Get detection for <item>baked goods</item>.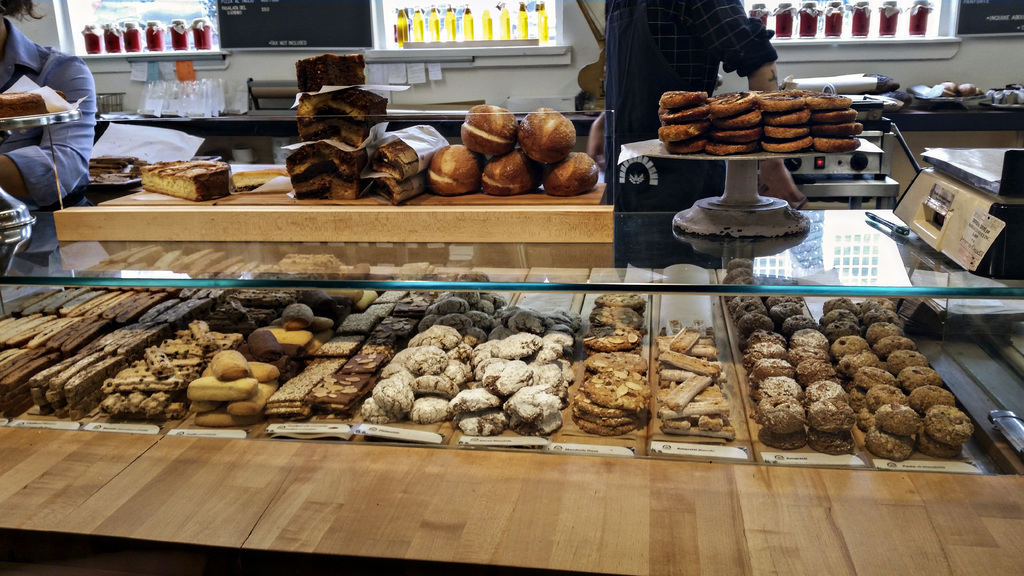
Detection: region(230, 164, 292, 196).
